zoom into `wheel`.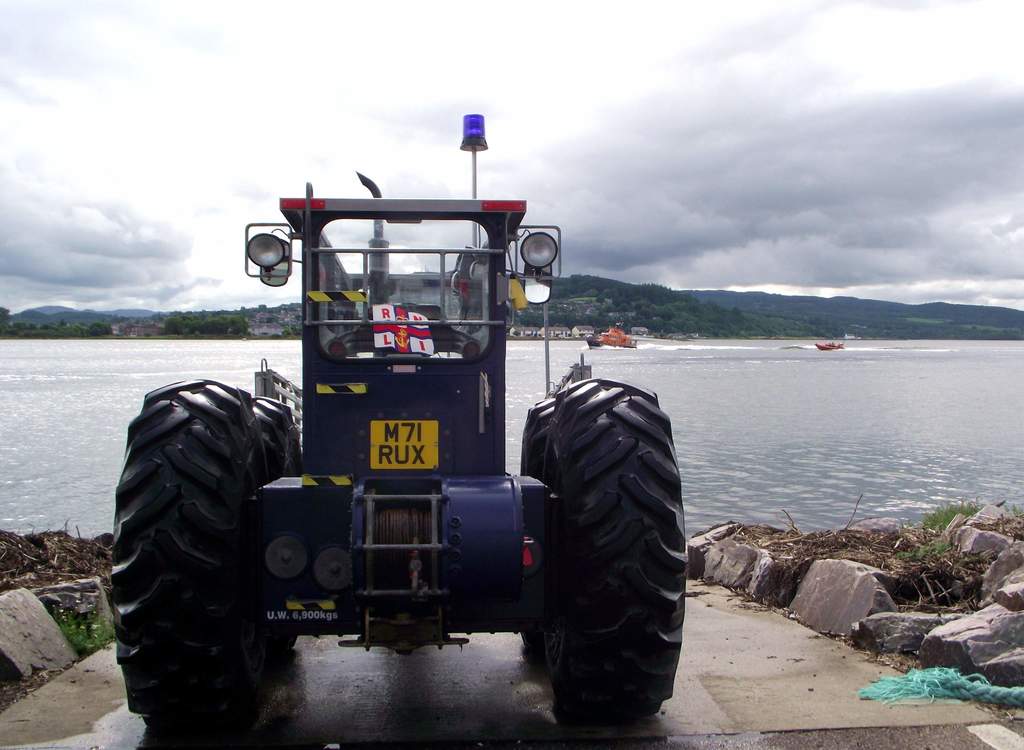
Zoom target: locate(520, 392, 562, 655).
